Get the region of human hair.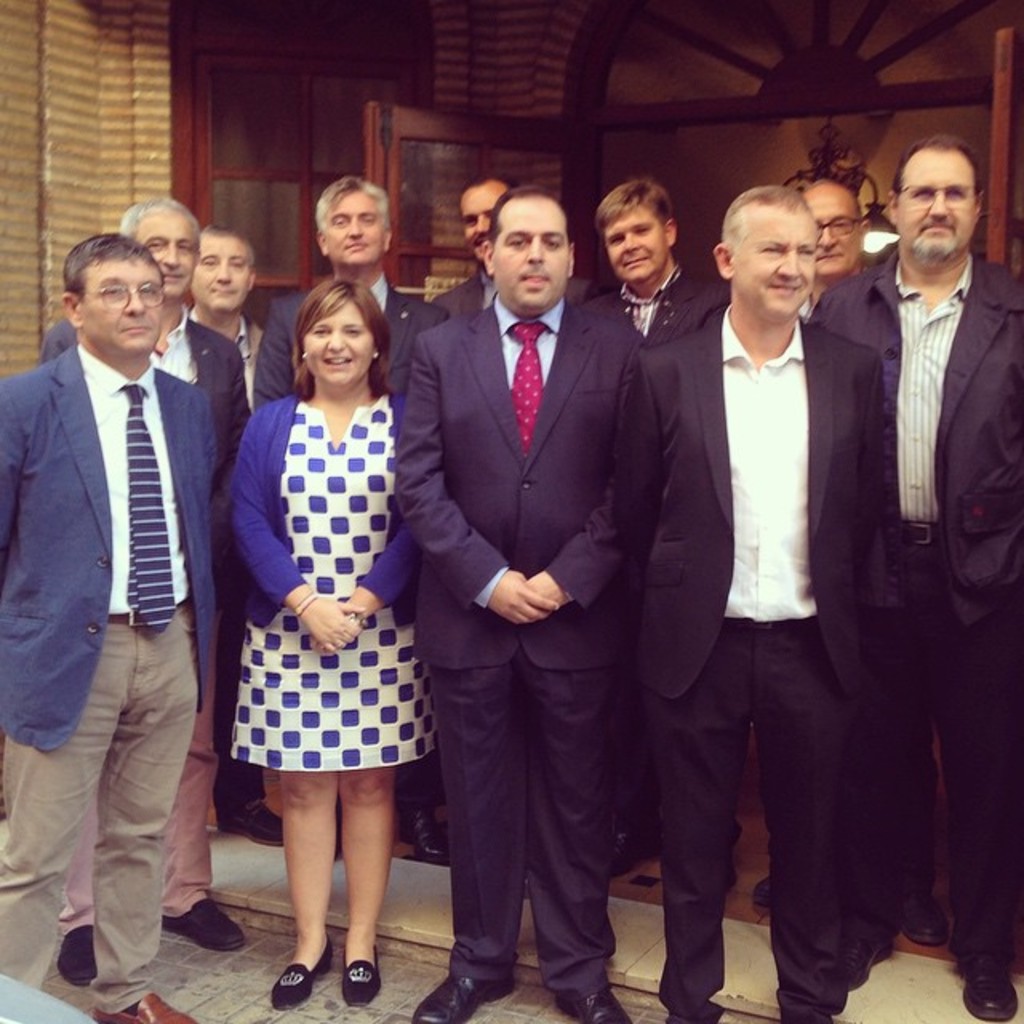
(485, 184, 574, 259).
